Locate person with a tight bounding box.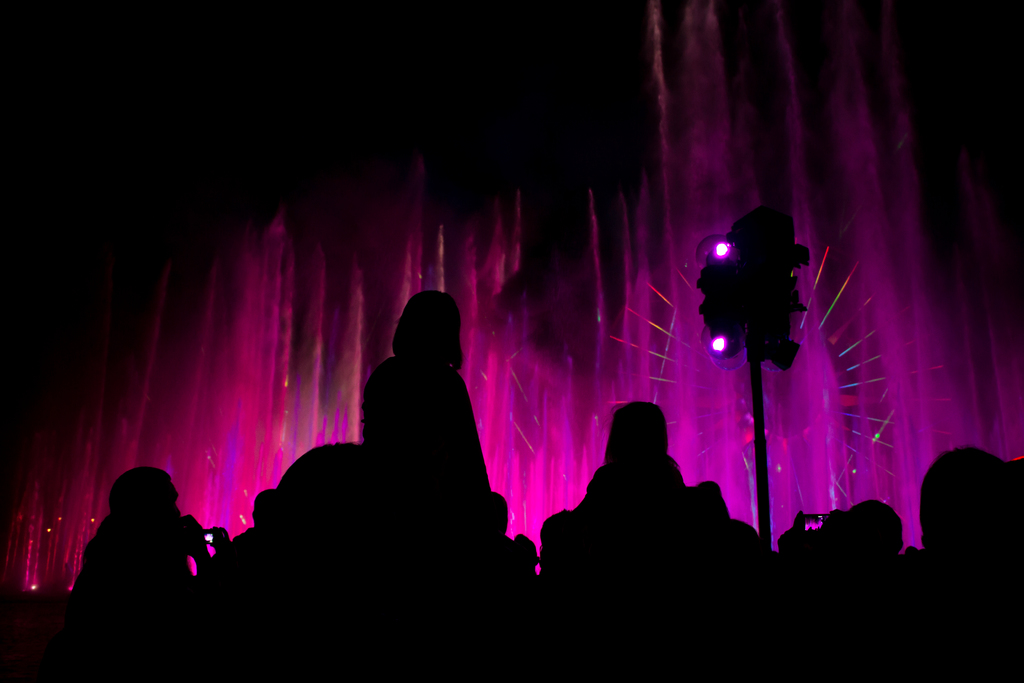
{"left": 62, "top": 457, "right": 199, "bottom": 640}.
